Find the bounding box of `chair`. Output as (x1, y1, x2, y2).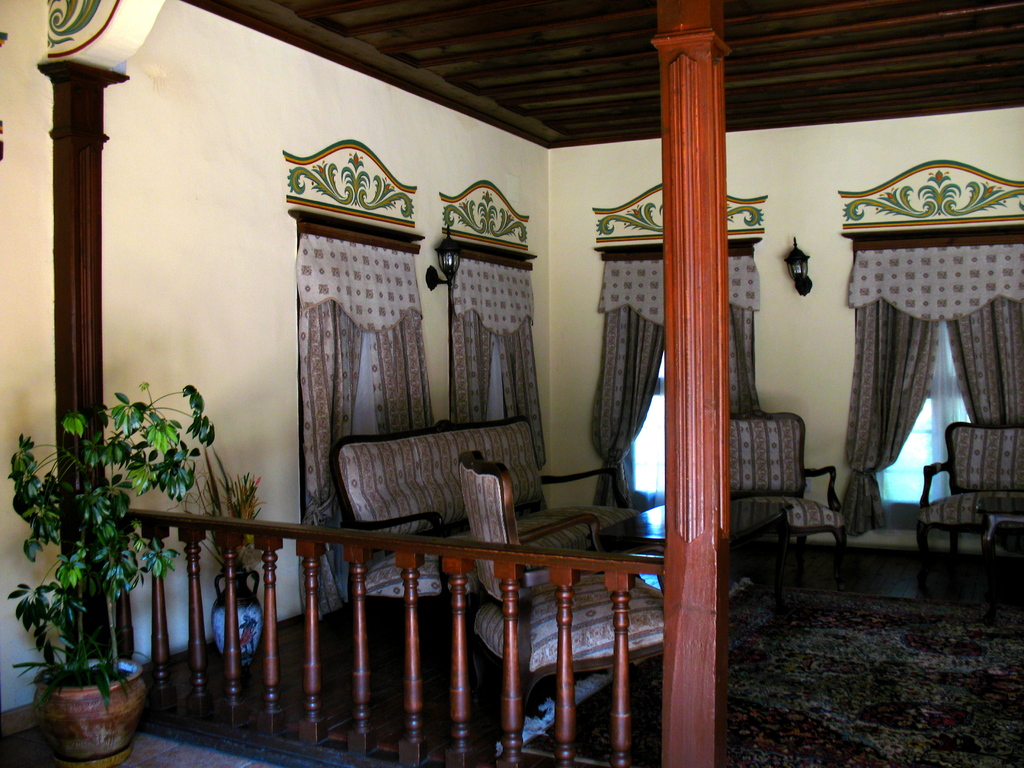
(469, 448, 664, 717).
